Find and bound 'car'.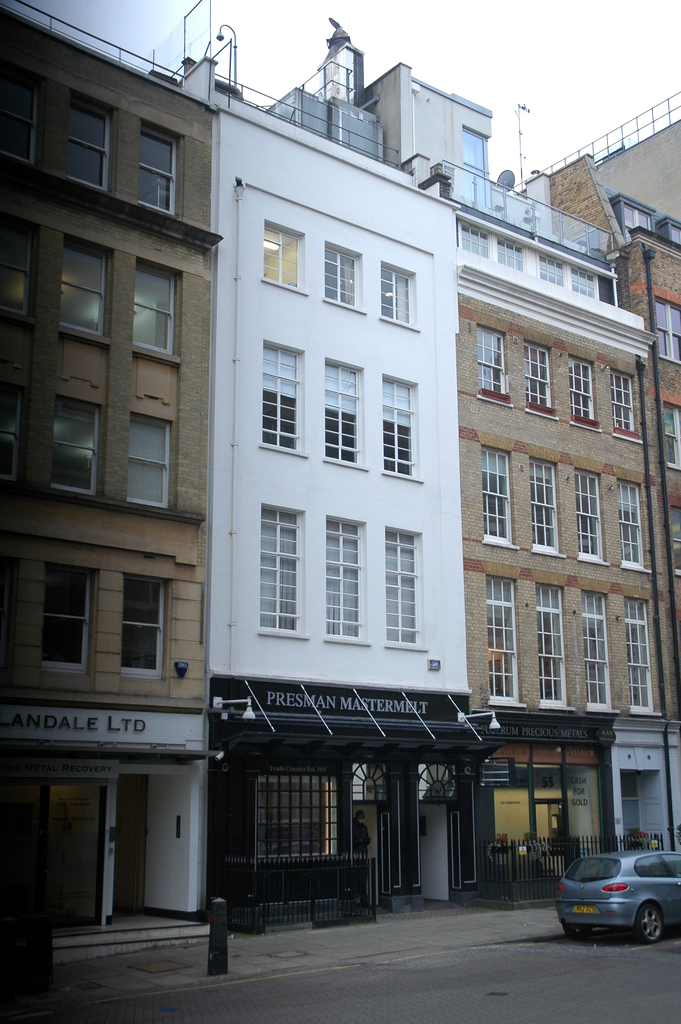
Bound: (left=552, top=843, right=680, bottom=951).
